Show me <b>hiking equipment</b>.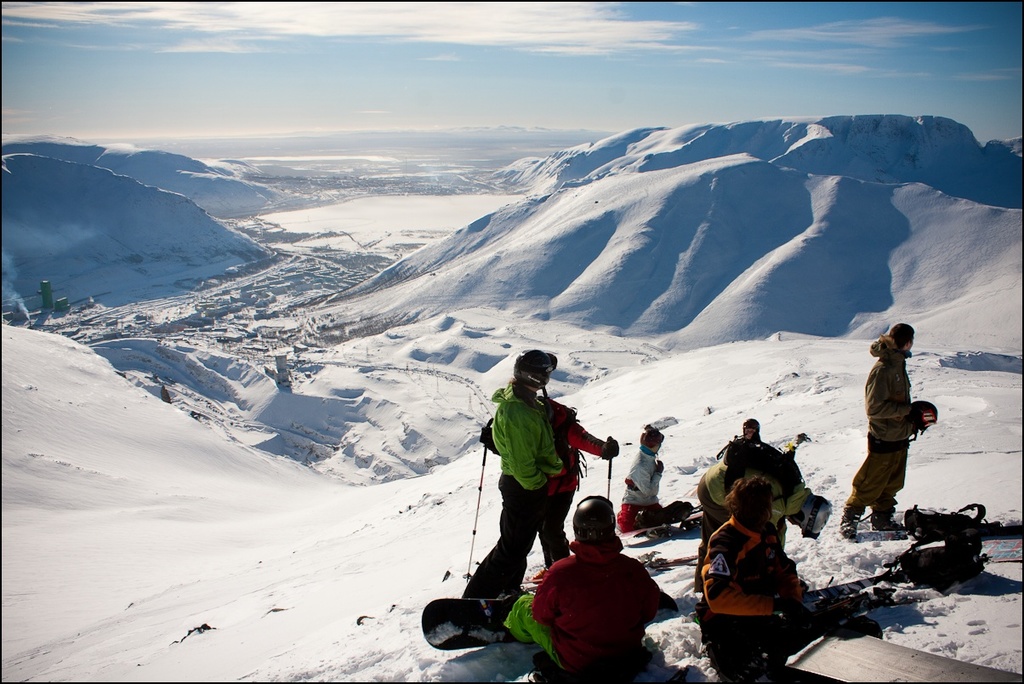
<b>hiking equipment</b> is here: <bbox>515, 350, 560, 400</bbox>.
